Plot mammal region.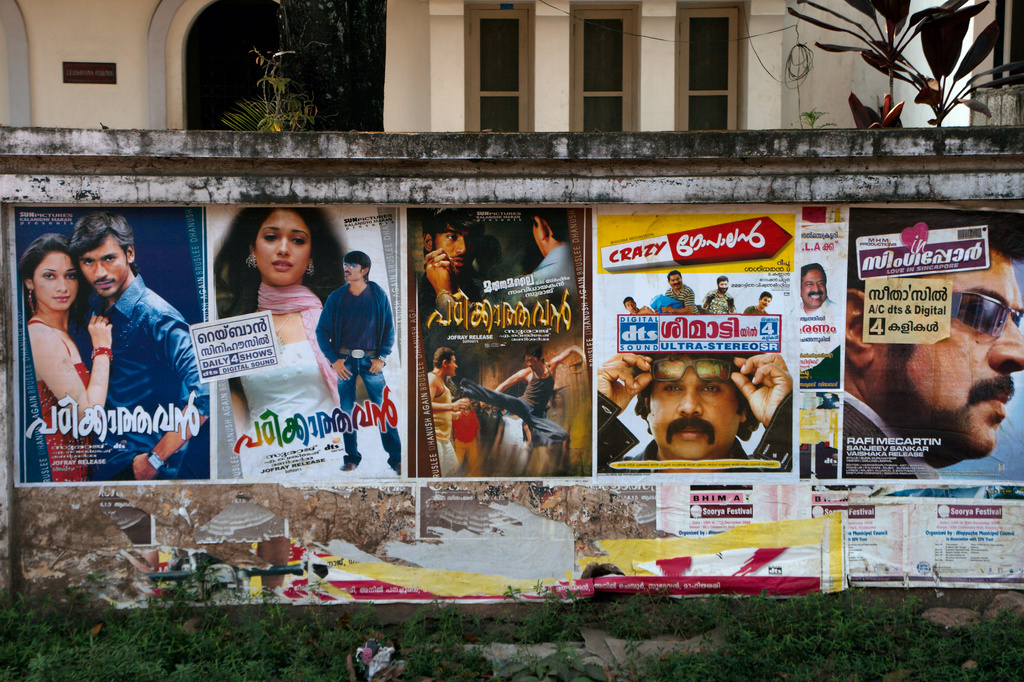
Plotted at 517,205,579,328.
